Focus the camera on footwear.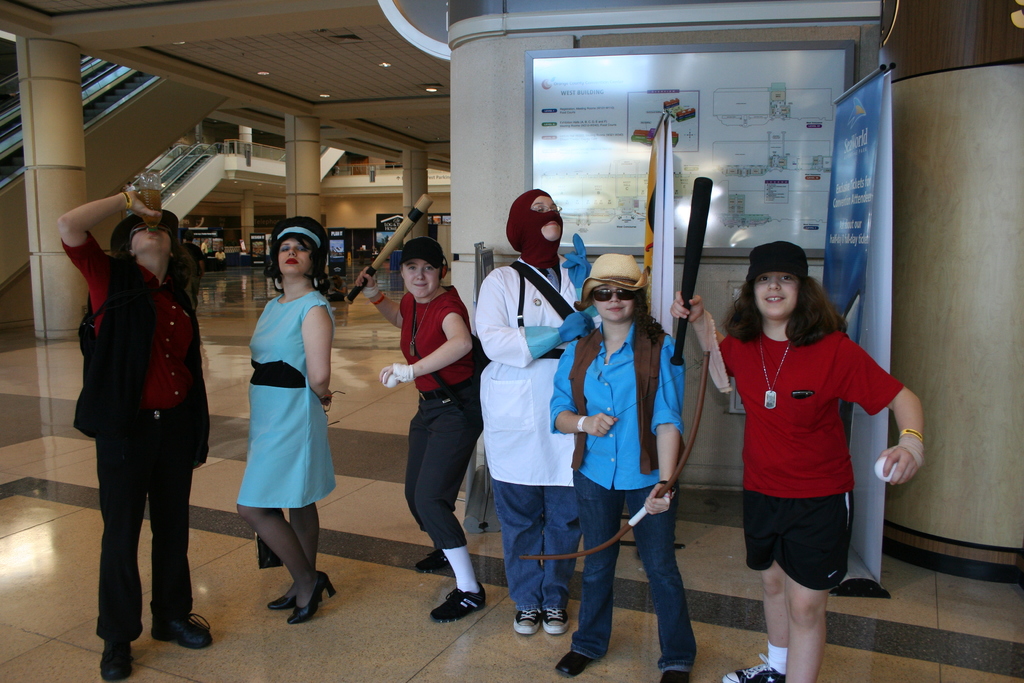
Focus region: <bbox>554, 649, 595, 678</bbox>.
